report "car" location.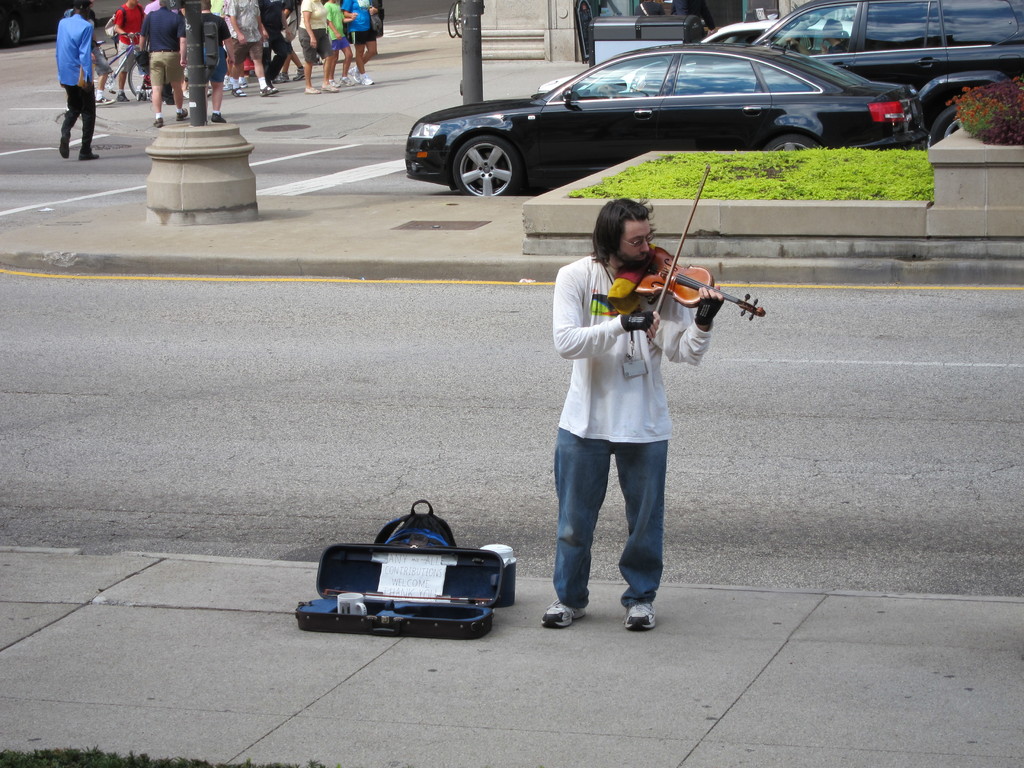
Report: bbox=[692, 22, 861, 45].
